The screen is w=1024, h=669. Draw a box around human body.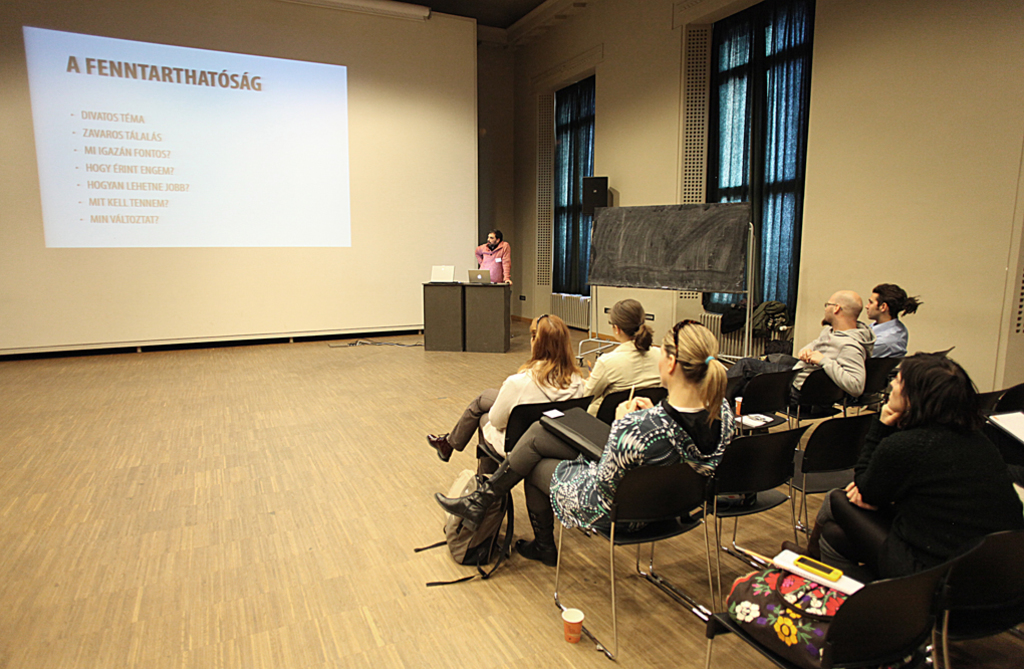
select_region(802, 350, 1023, 587).
